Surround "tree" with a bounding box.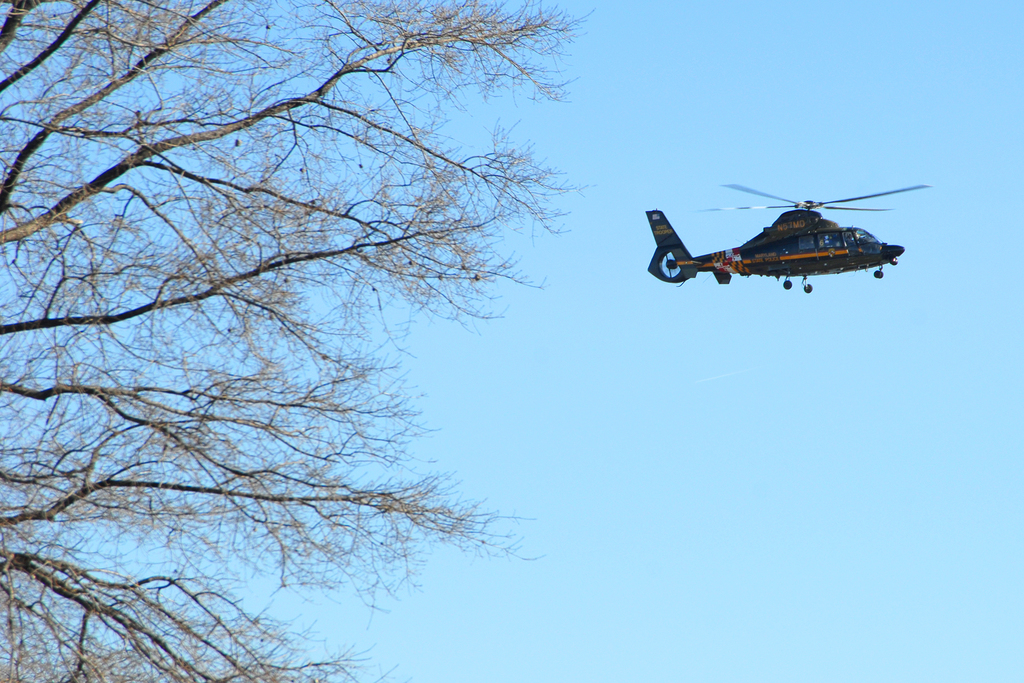
crop(0, 0, 595, 682).
